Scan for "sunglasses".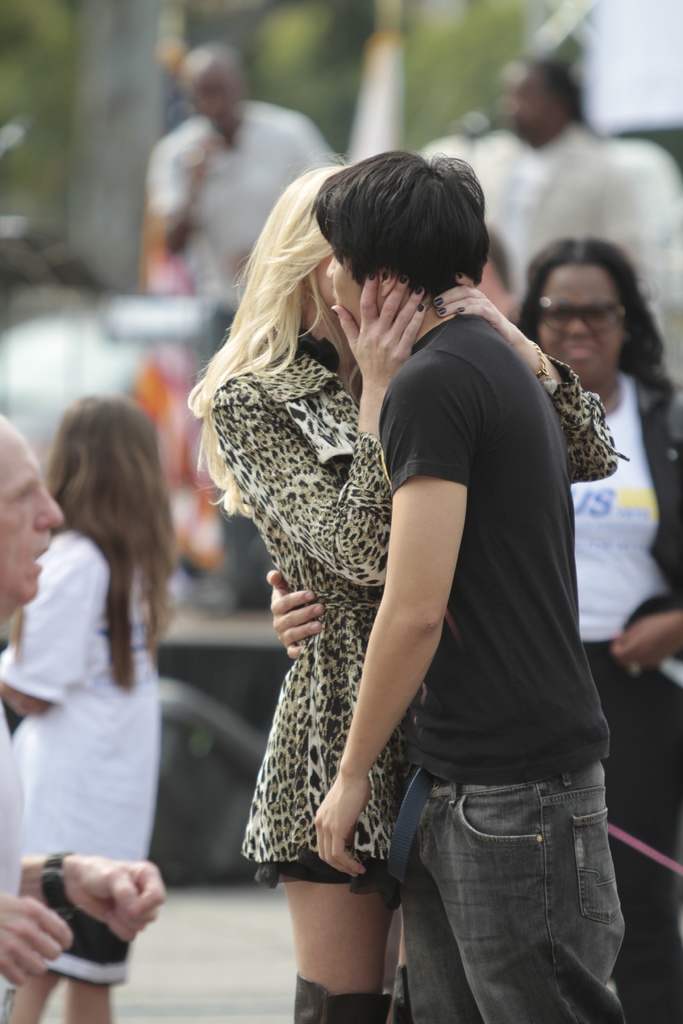
Scan result: box(537, 295, 625, 335).
